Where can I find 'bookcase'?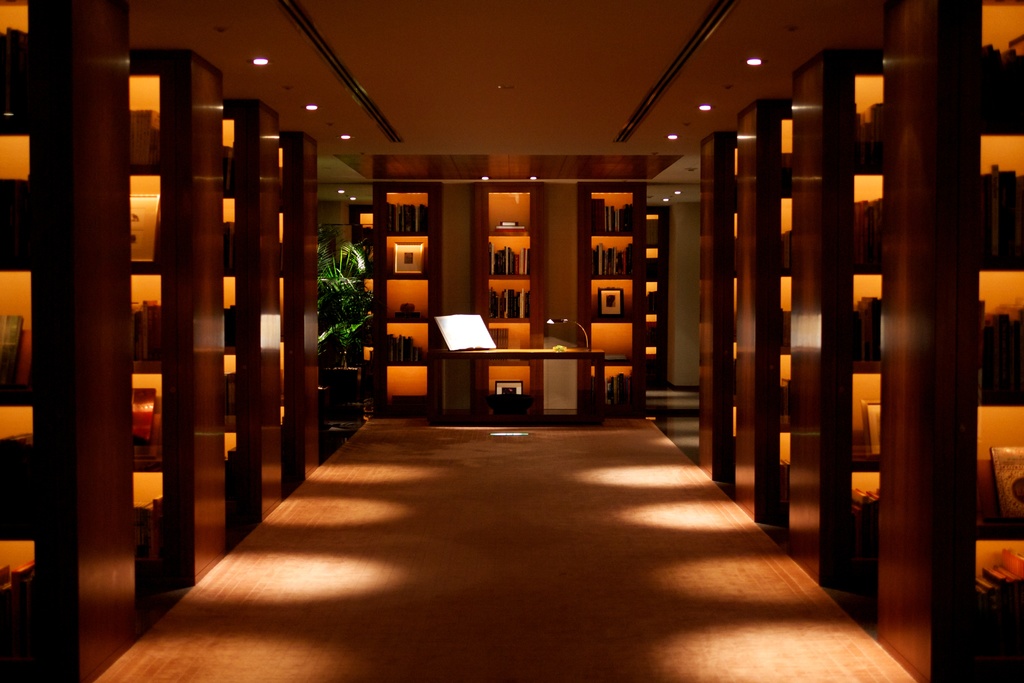
You can find it at 574, 182, 646, 422.
